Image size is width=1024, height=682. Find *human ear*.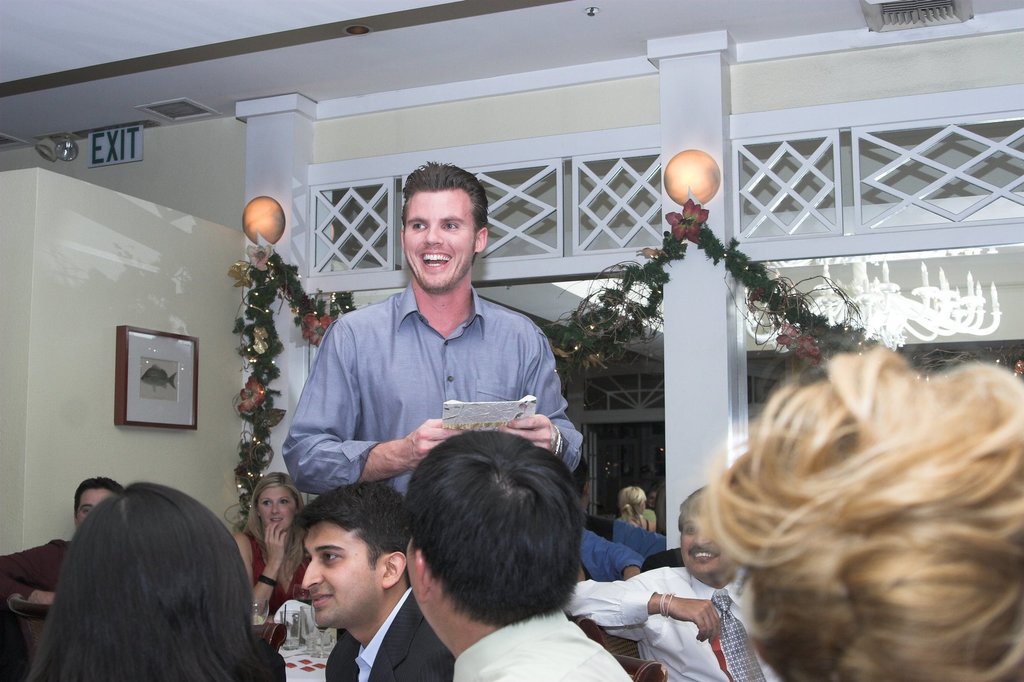
[400, 225, 404, 249].
